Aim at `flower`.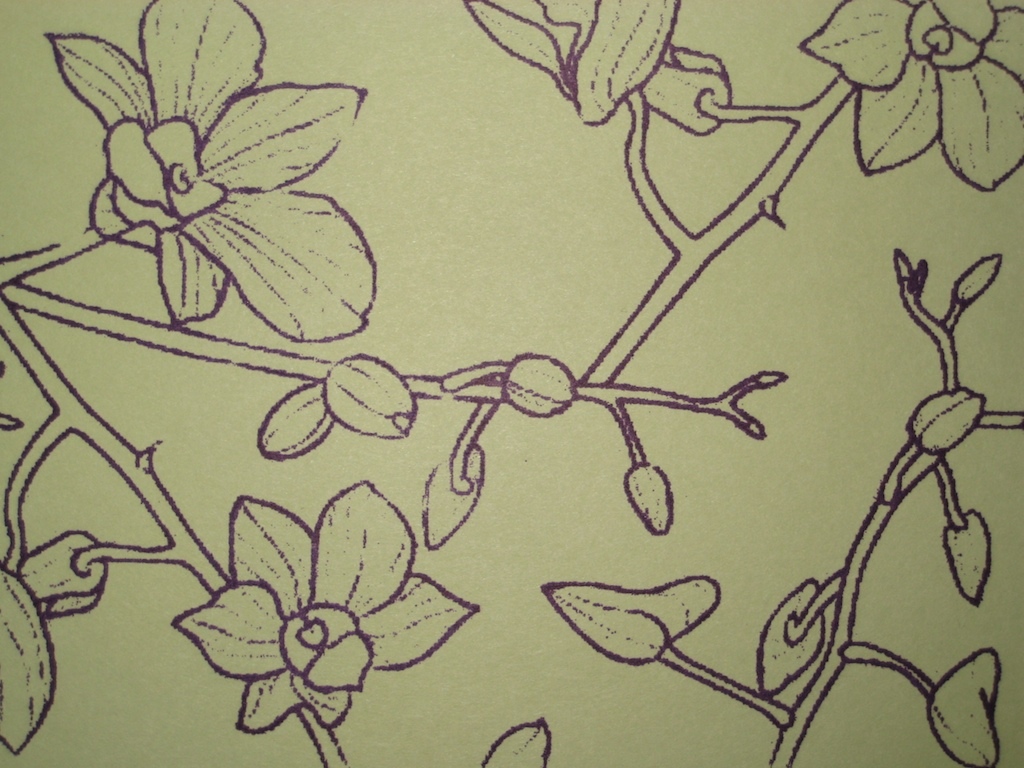
Aimed at box=[0, 557, 60, 758].
